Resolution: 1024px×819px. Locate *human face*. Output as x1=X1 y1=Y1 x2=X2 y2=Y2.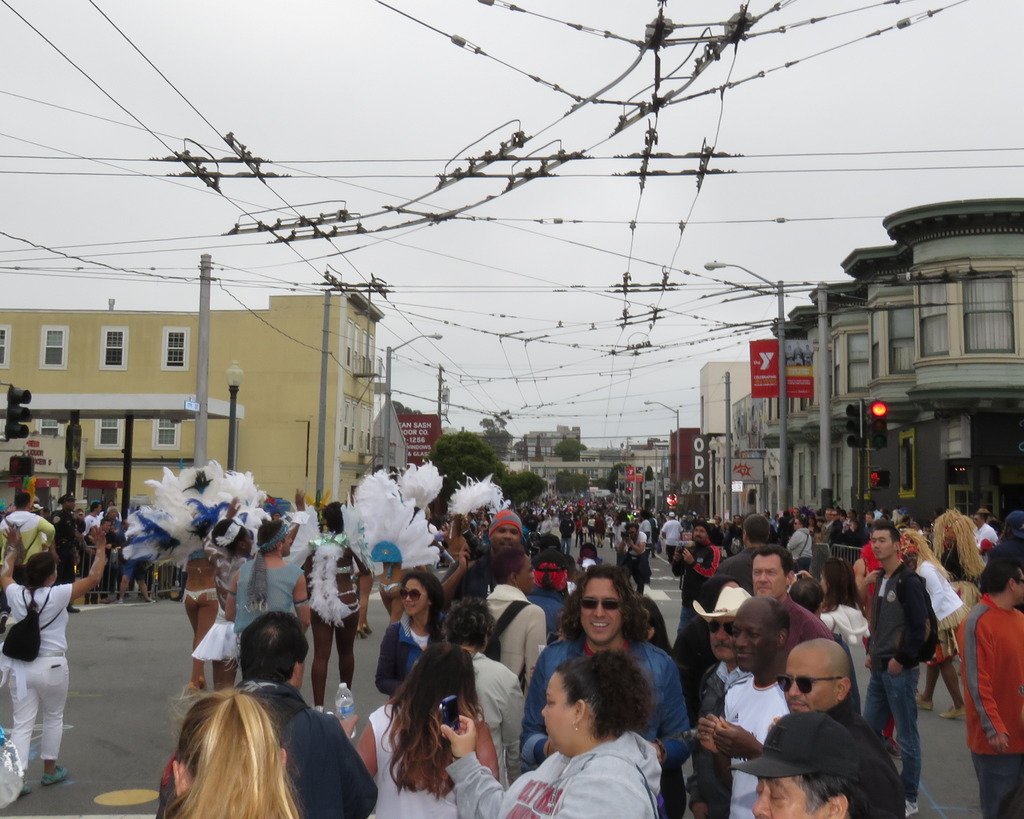
x1=870 y1=526 x2=895 y2=559.
